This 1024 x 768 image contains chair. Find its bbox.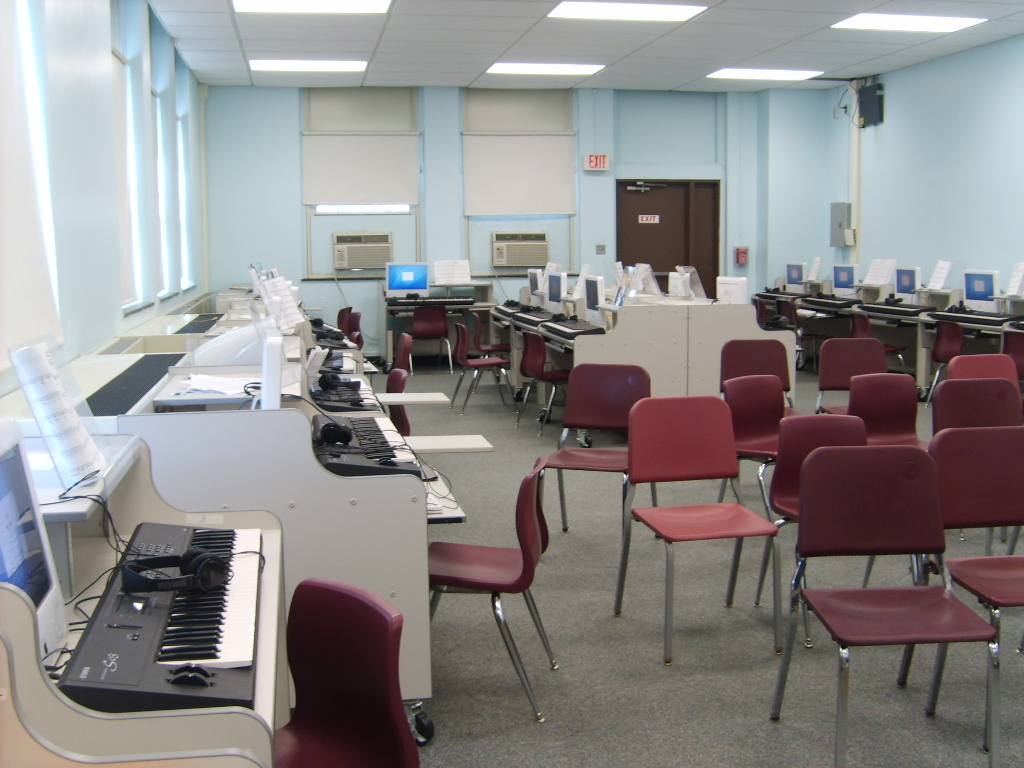
Rect(714, 341, 799, 406).
